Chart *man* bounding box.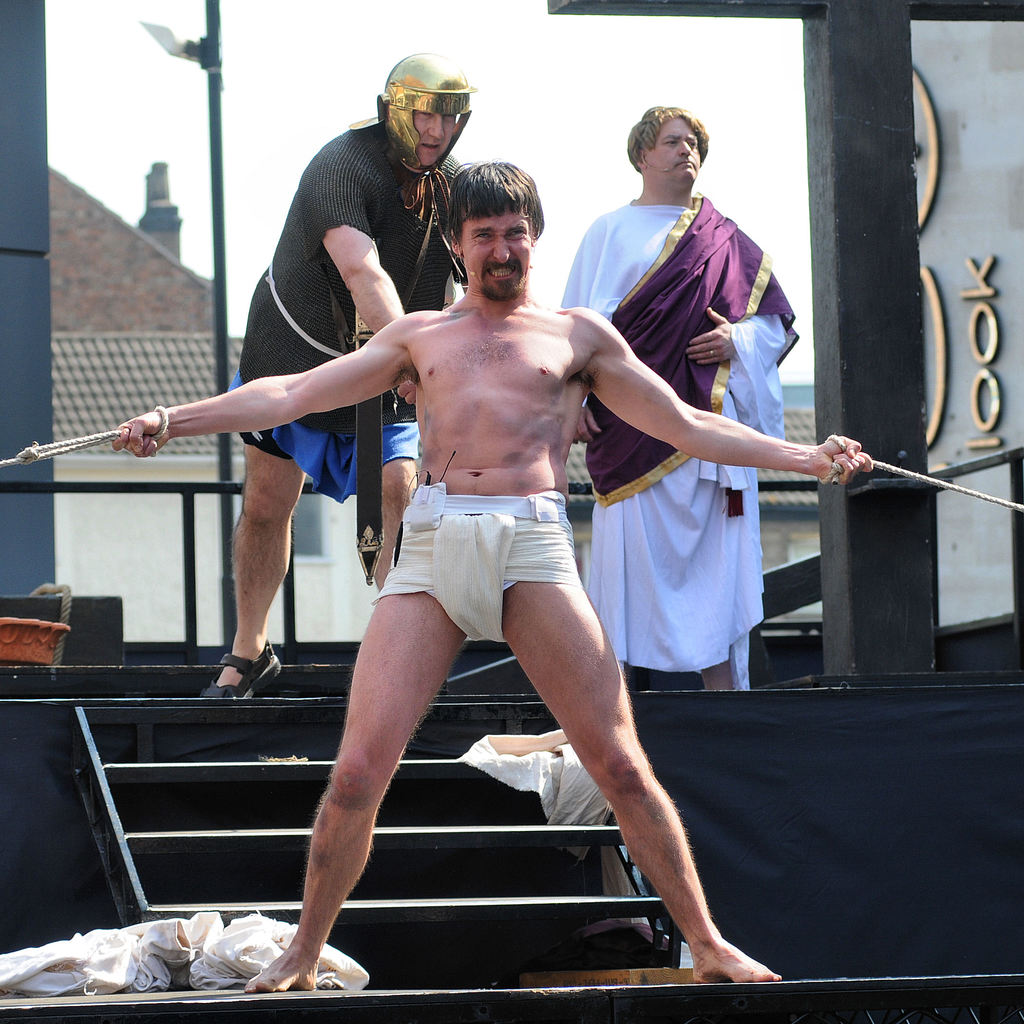
Charted: bbox=(205, 47, 475, 699).
